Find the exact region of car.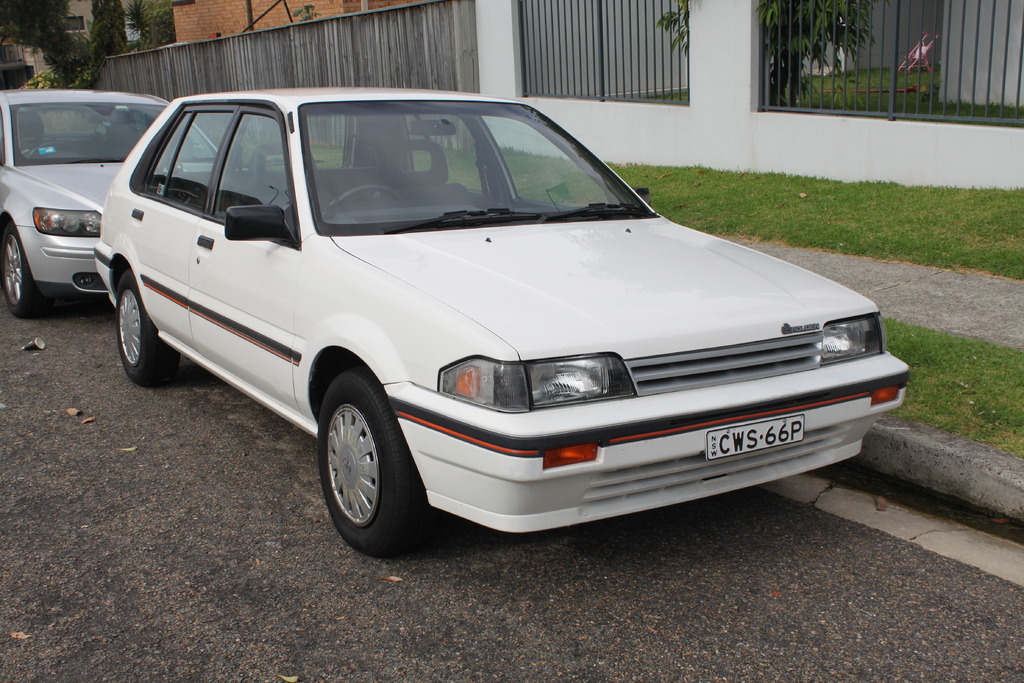
Exact region: 0,86,218,320.
